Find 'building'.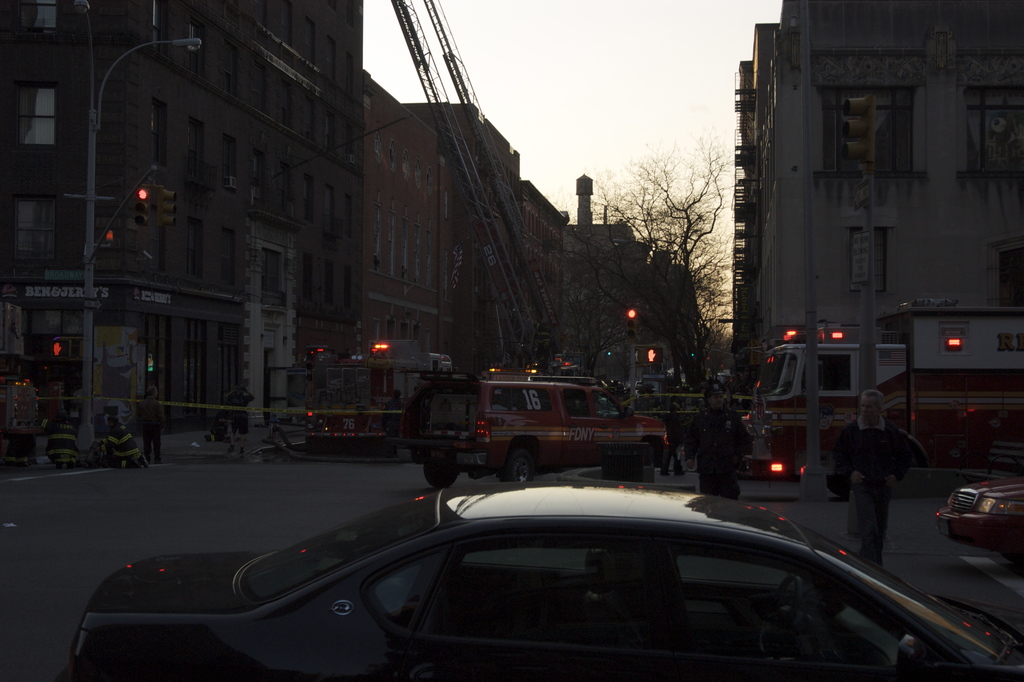
pyautogui.locateOnScreen(739, 1, 1023, 355).
